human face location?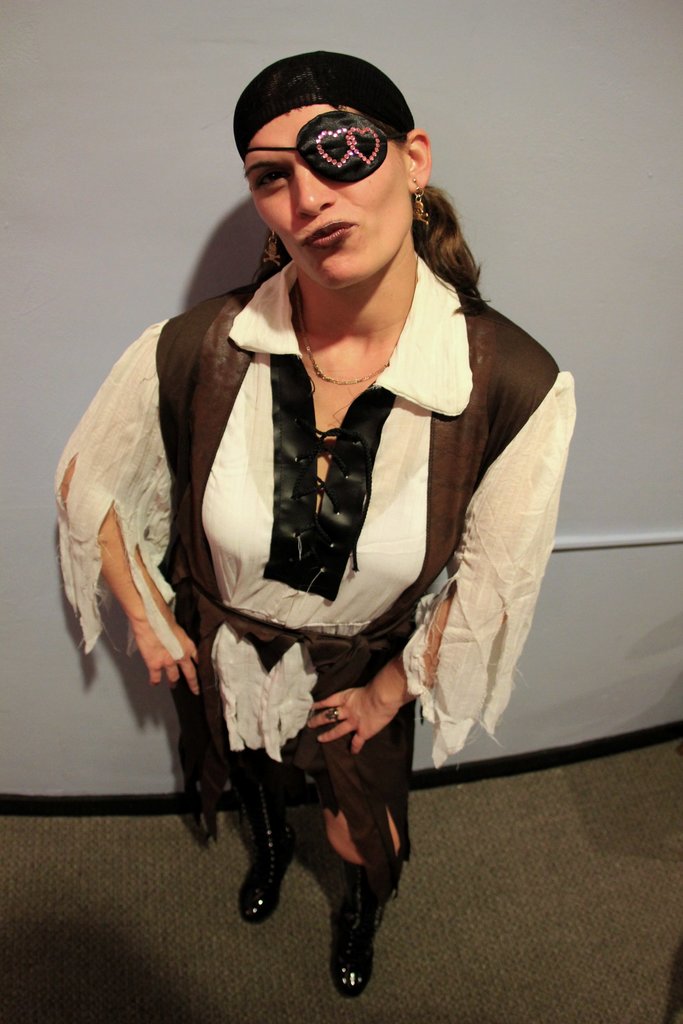
245:100:409:288
